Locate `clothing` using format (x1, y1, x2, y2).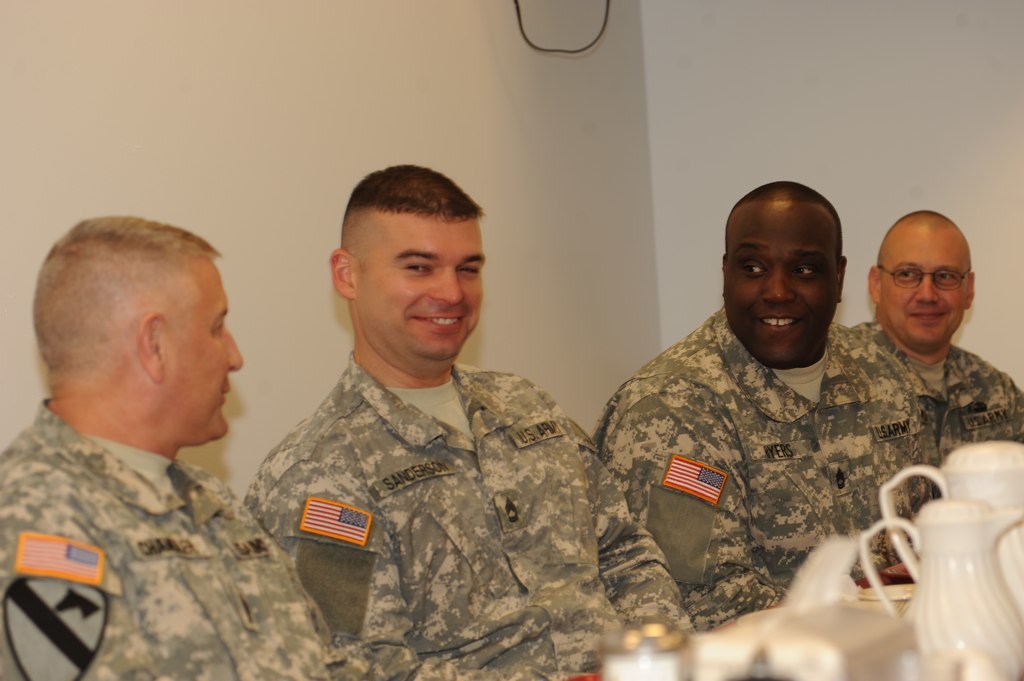
(845, 315, 1023, 500).
